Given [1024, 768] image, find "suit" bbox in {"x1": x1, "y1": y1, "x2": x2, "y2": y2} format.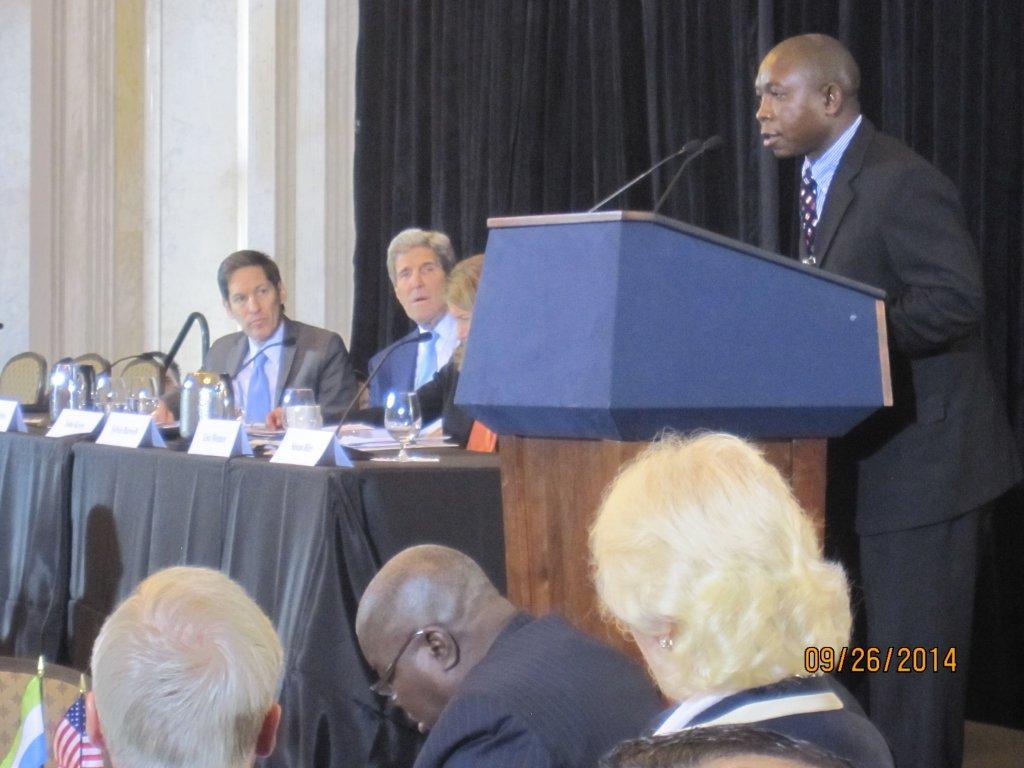
{"x1": 367, "y1": 306, "x2": 460, "y2": 405}.
